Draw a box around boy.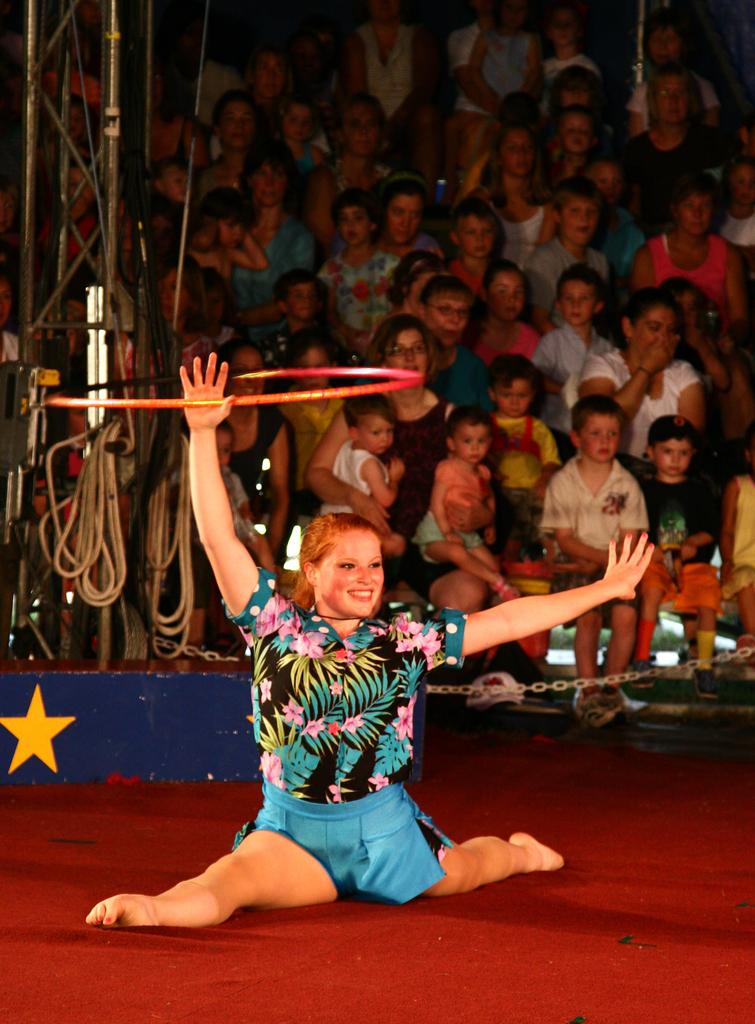
Rect(416, 404, 521, 598).
